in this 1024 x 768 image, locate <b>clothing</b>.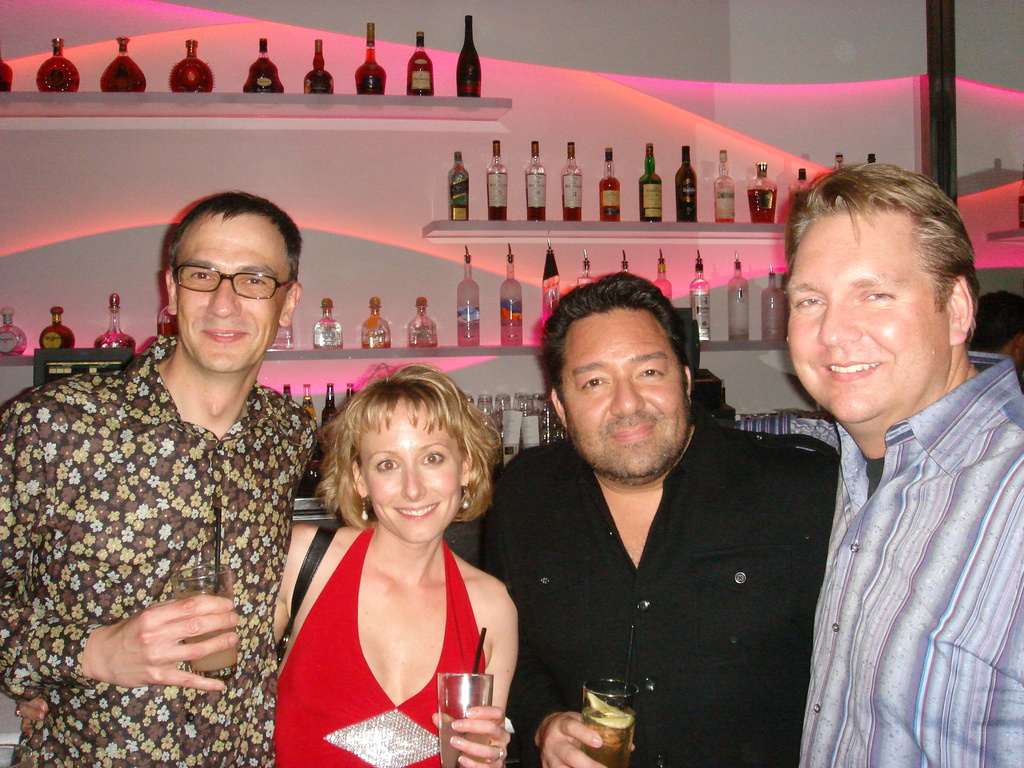
Bounding box: [x1=474, y1=409, x2=842, y2=767].
